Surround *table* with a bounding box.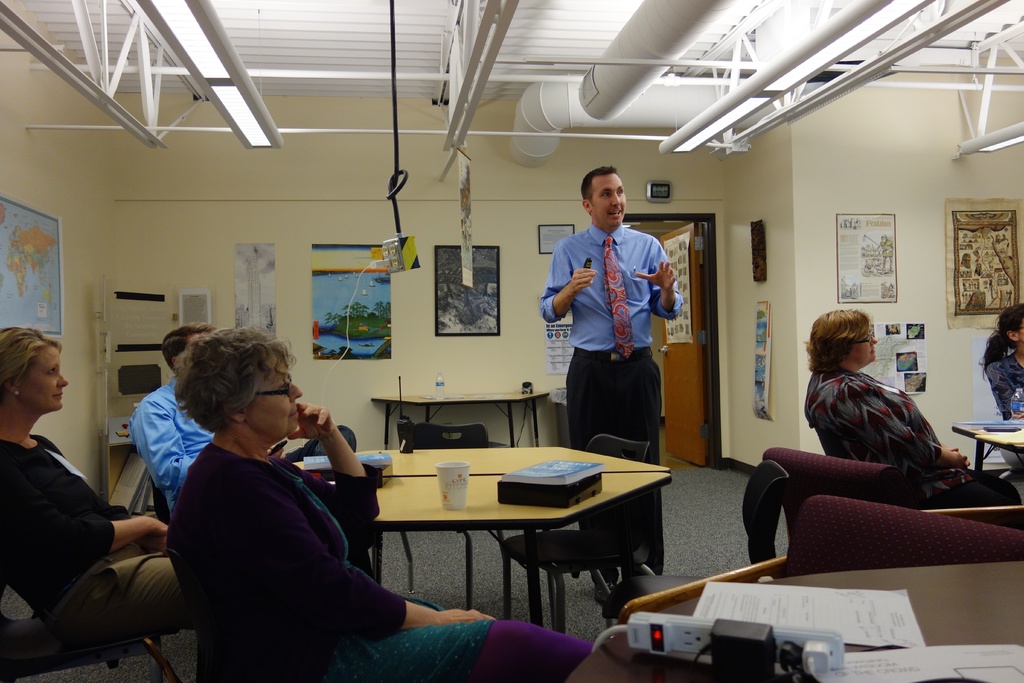
region(563, 562, 1023, 682).
